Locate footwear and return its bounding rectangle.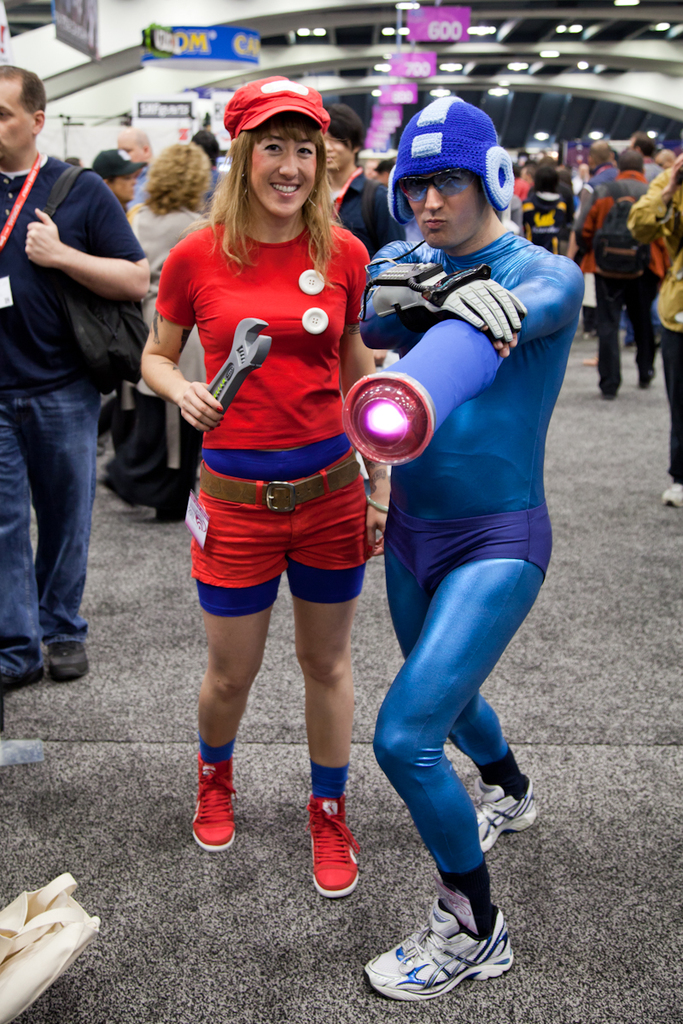
478/772/541/855.
